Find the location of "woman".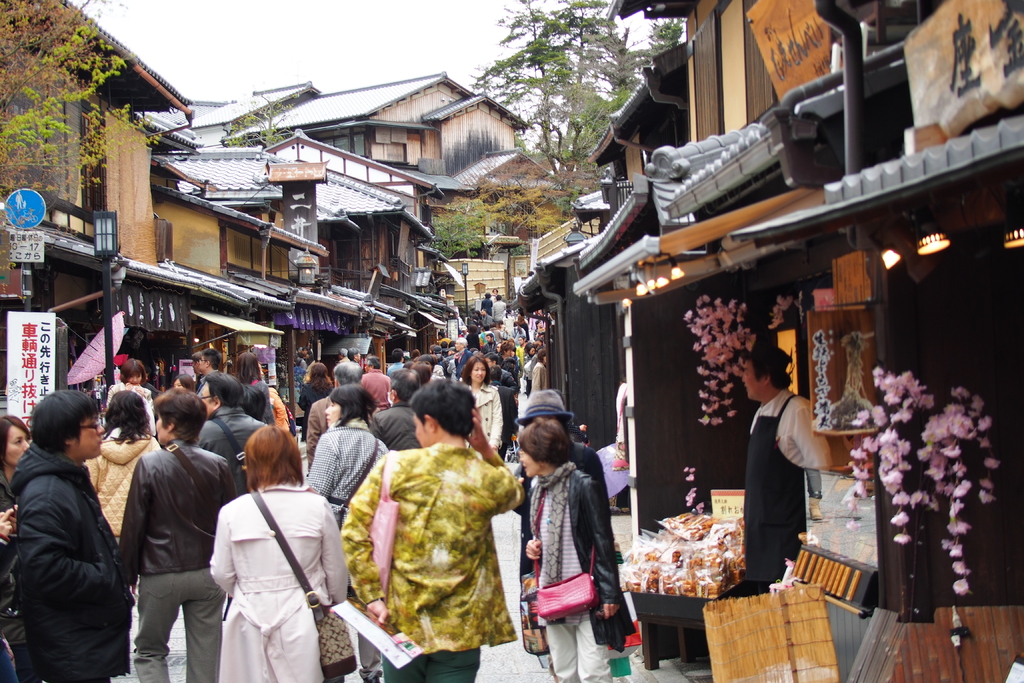
Location: bbox(522, 344, 538, 394).
